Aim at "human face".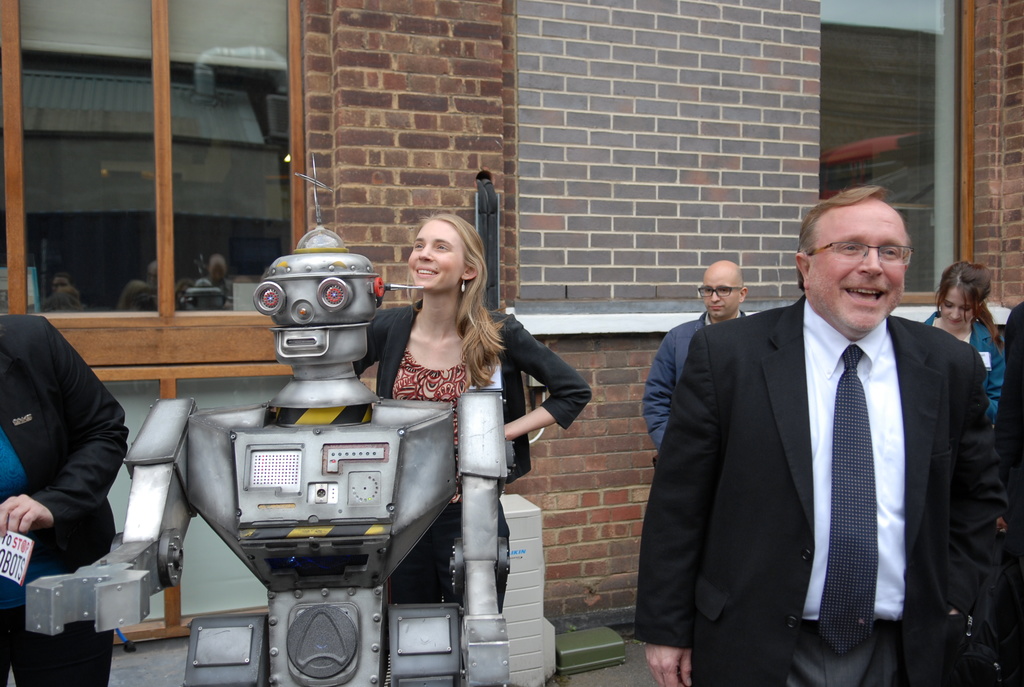
Aimed at select_region(939, 284, 972, 329).
